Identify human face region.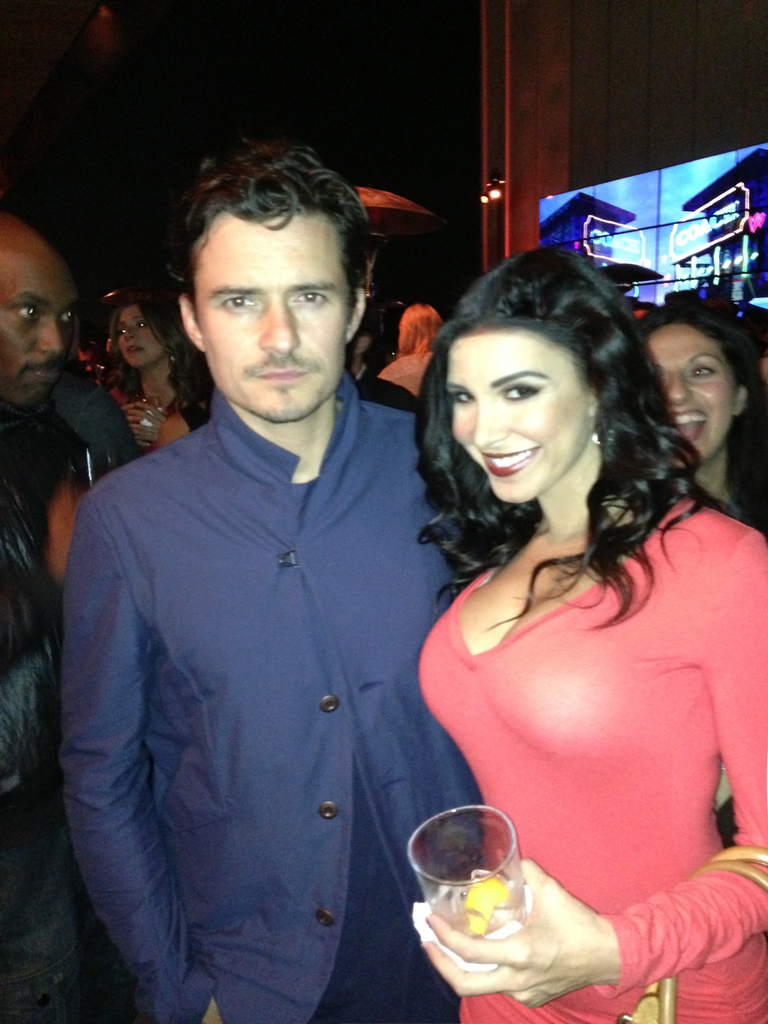
Region: {"x1": 443, "y1": 337, "x2": 589, "y2": 502}.
